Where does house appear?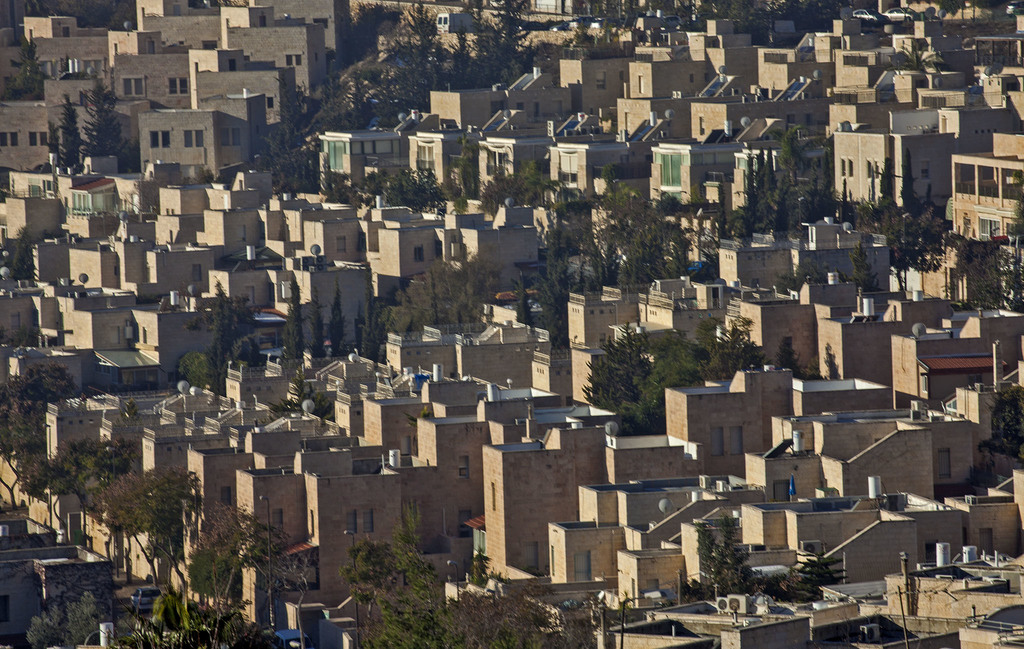
Appears at <bbox>95, 387, 172, 441</bbox>.
